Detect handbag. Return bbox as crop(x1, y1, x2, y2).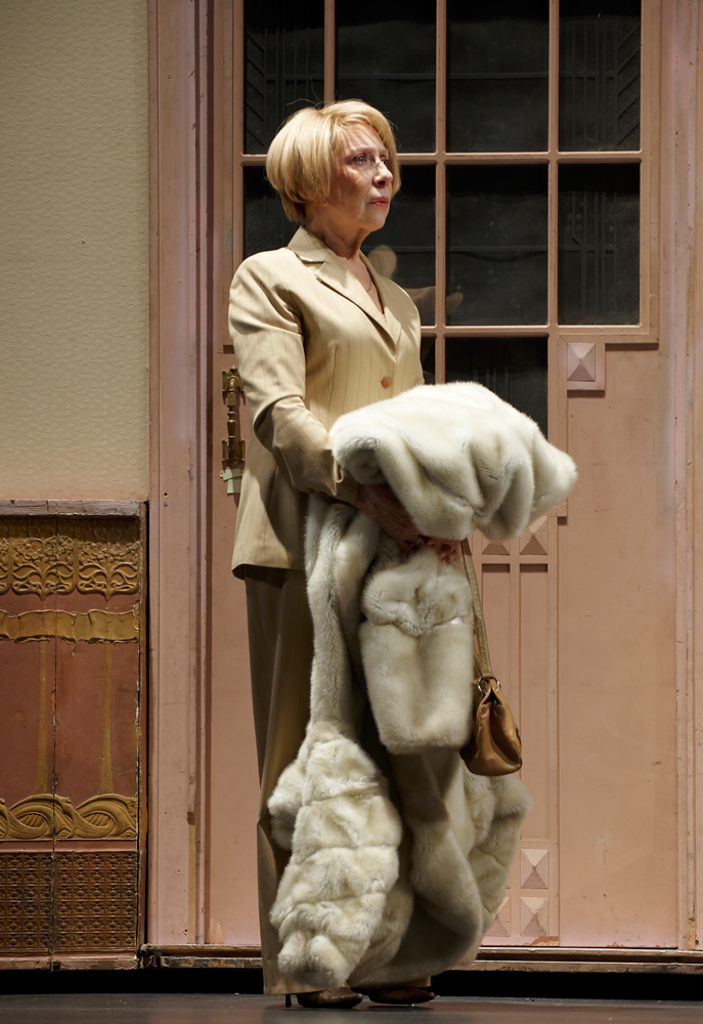
crop(460, 519, 538, 780).
